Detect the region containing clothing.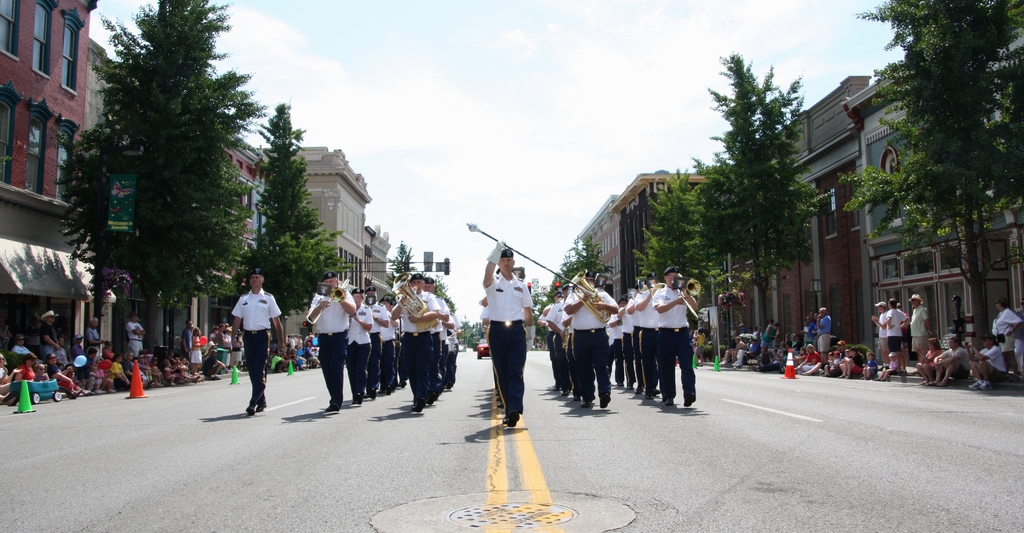
rect(989, 306, 1021, 356).
